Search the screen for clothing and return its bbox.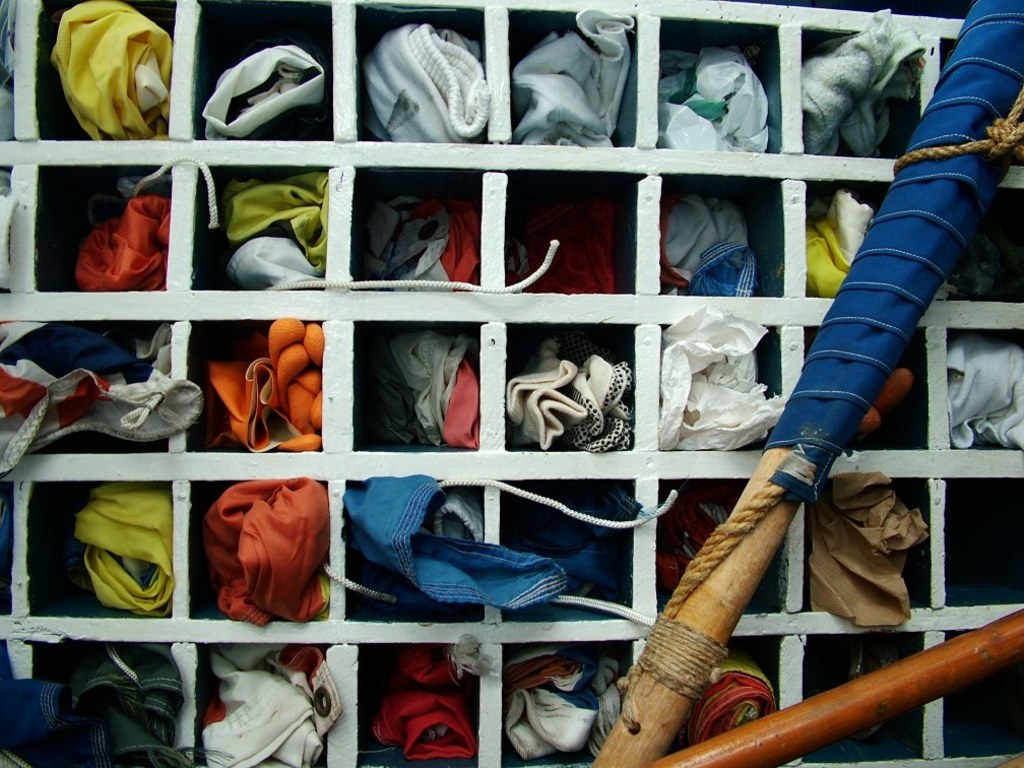
Found: detection(208, 166, 318, 302).
